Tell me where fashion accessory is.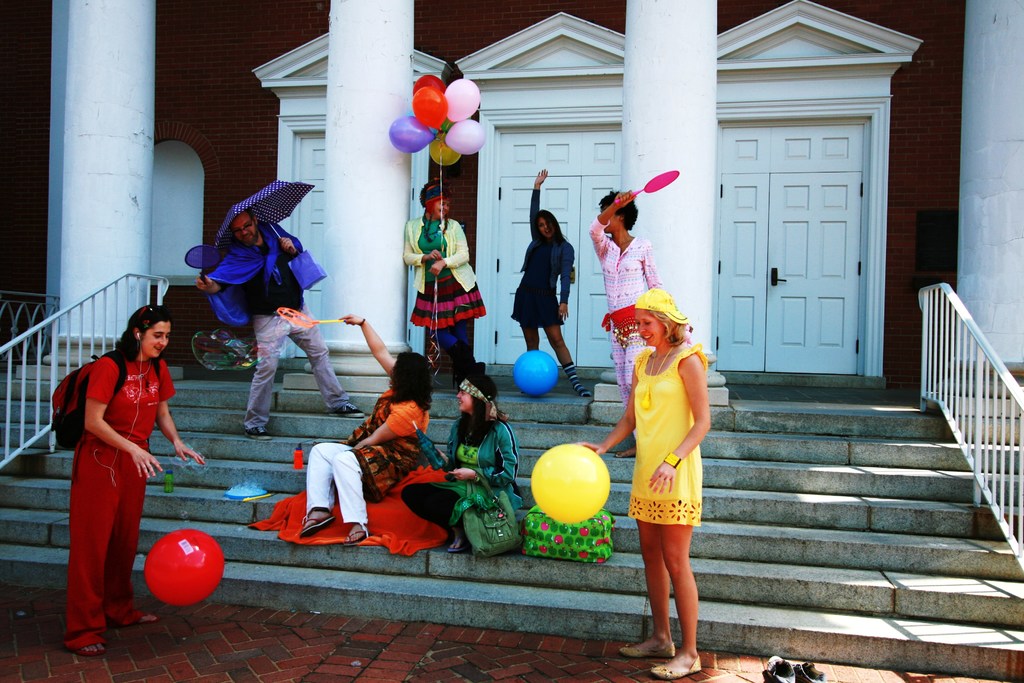
fashion accessory is at (left=460, top=375, right=506, bottom=422).
